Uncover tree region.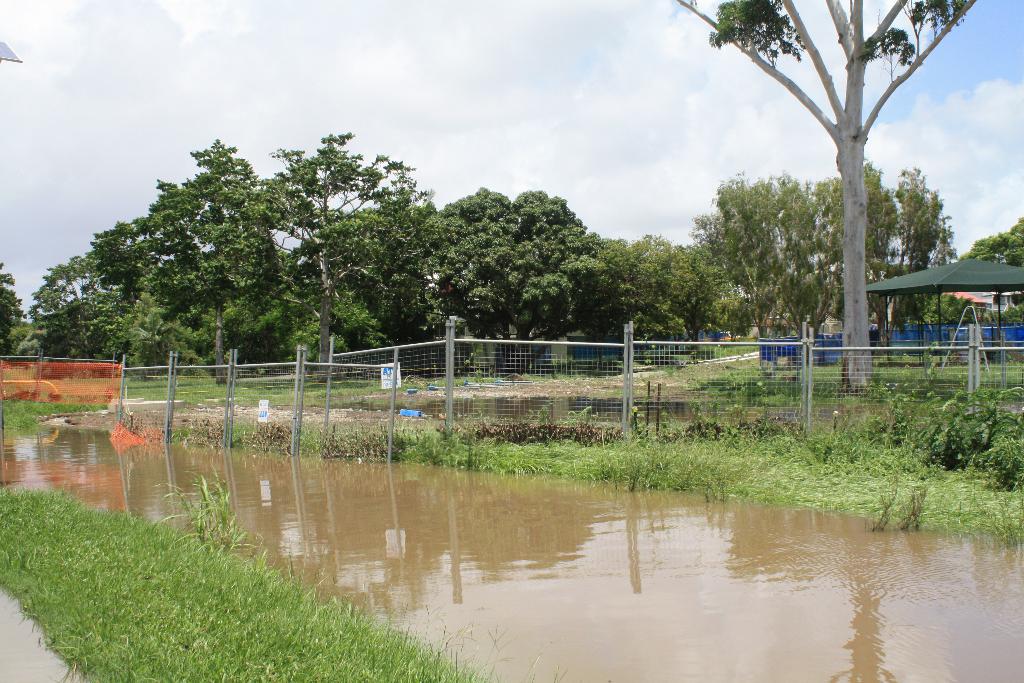
Uncovered: pyautogui.locateOnScreen(479, 189, 600, 373).
